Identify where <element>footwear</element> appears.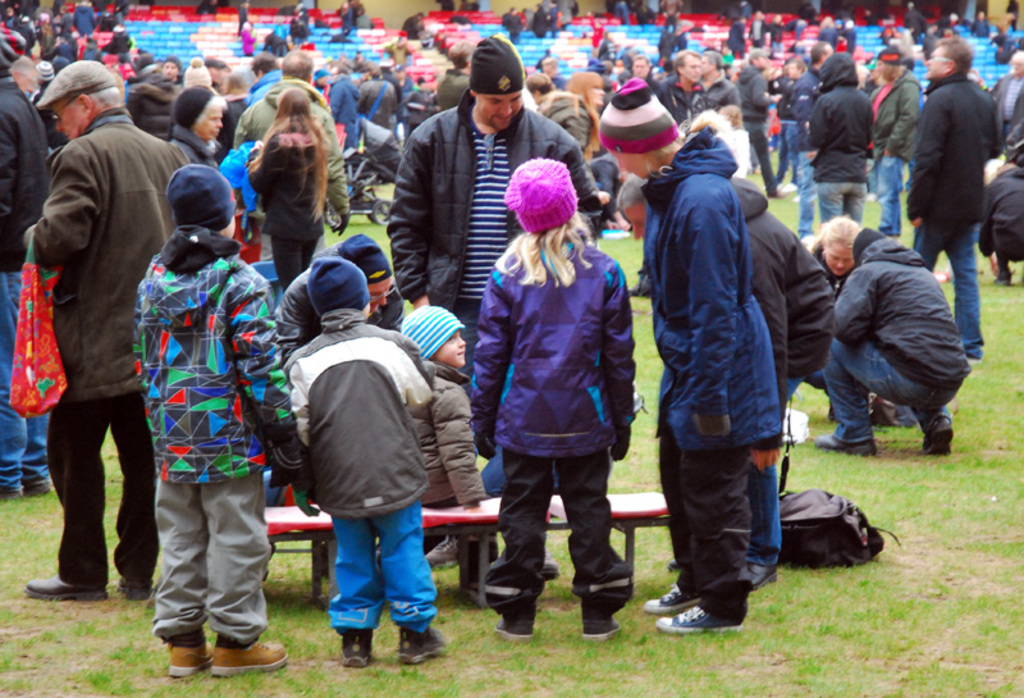
Appears at x1=23, y1=475, x2=55, y2=499.
